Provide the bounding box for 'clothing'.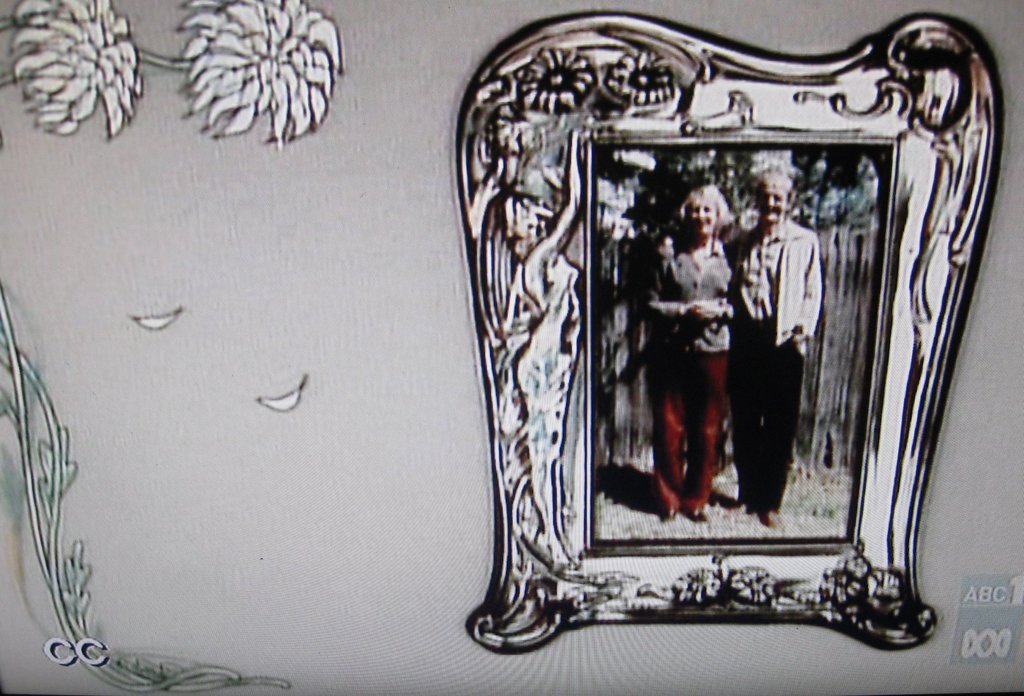
Rect(732, 210, 819, 492).
